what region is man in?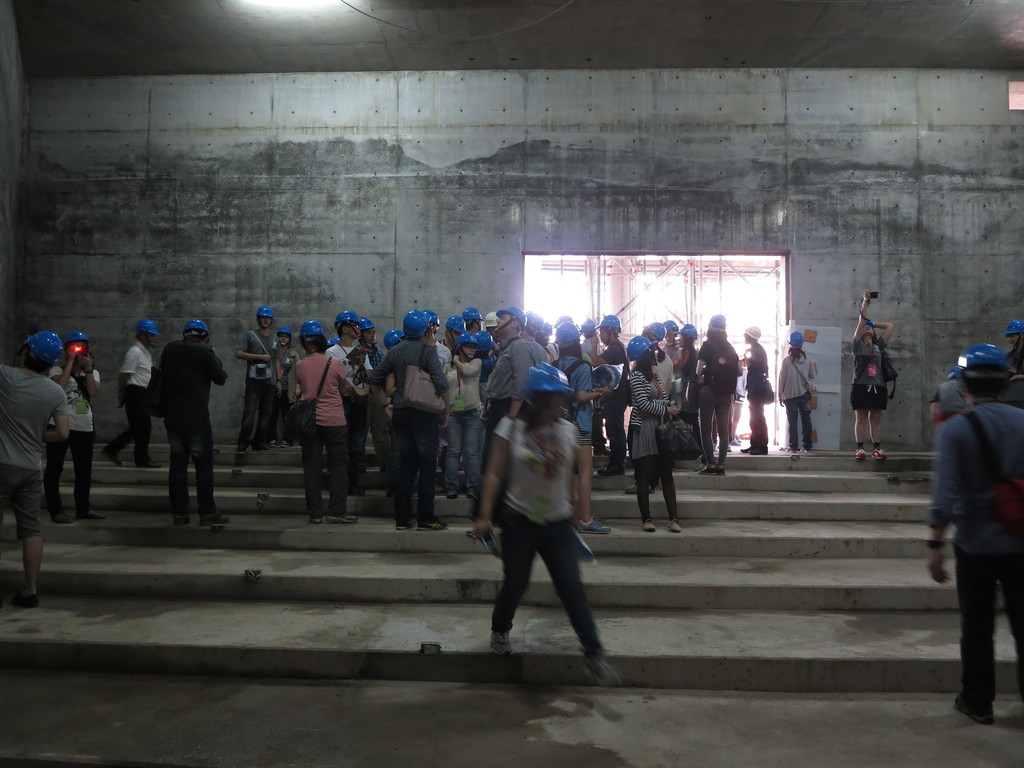
locate(596, 318, 634, 472).
